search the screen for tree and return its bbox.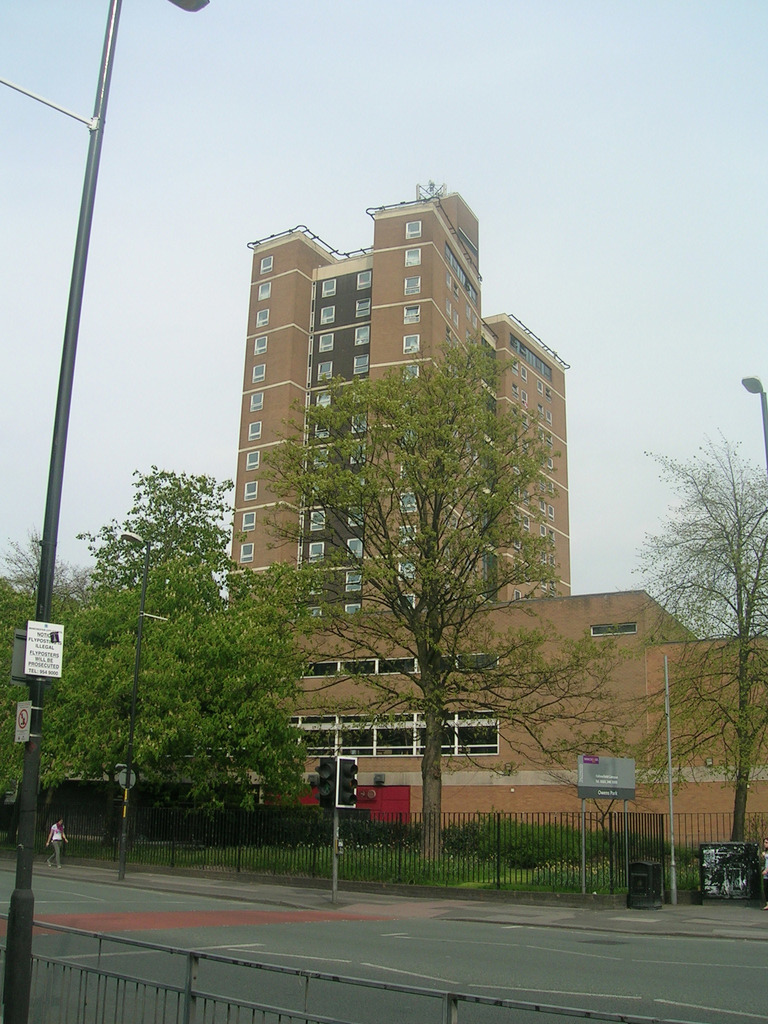
Found: (left=254, top=330, right=642, bottom=858).
